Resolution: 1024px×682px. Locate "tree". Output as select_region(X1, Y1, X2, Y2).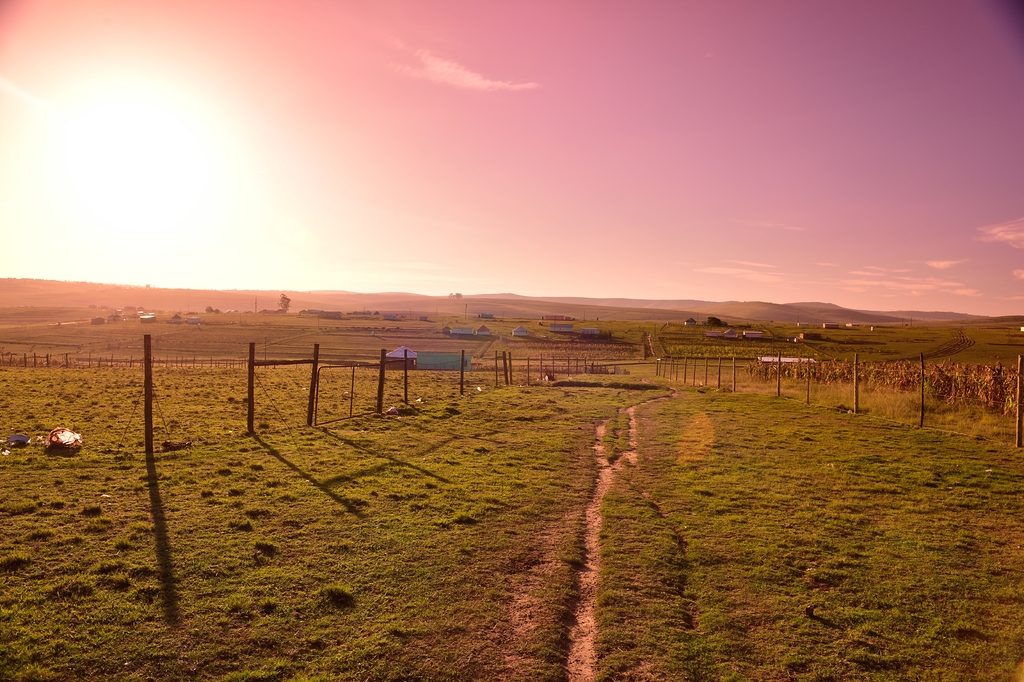
select_region(447, 290, 465, 300).
